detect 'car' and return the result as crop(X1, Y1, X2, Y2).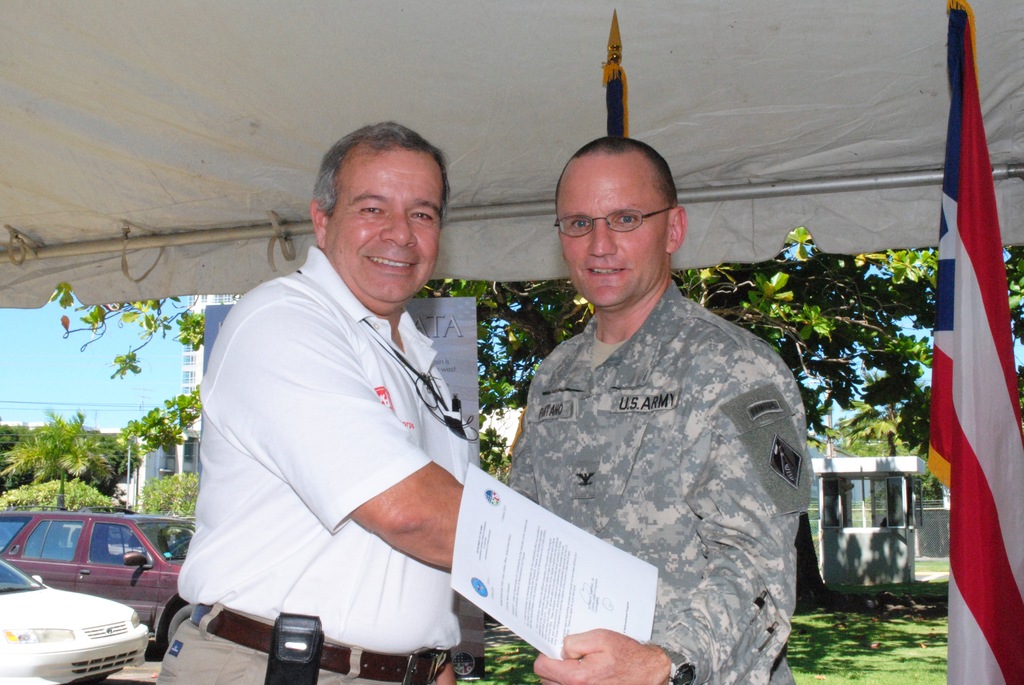
crop(0, 558, 149, 684).
